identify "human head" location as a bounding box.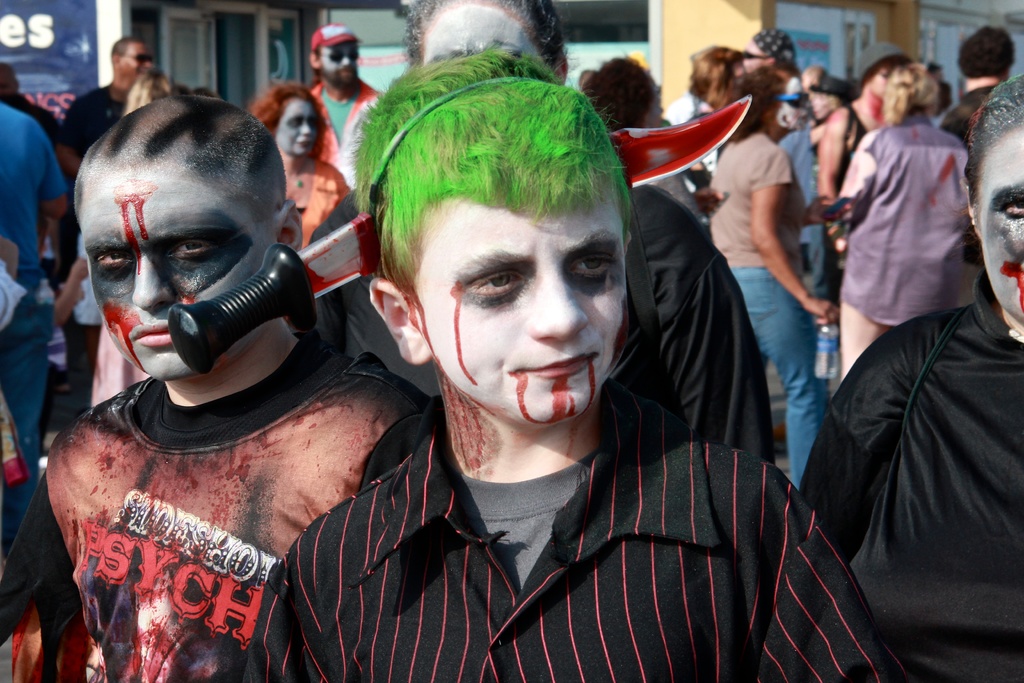
rect(882, 65, 942, 118).
